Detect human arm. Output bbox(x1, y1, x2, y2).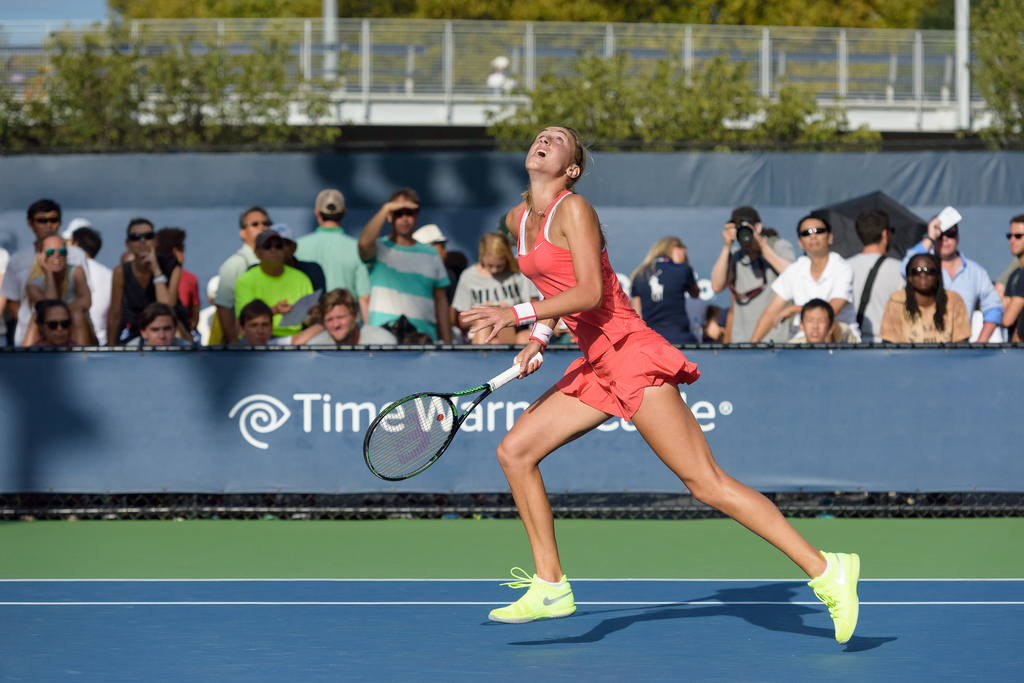
bbox(433, 255, 451, 344).
